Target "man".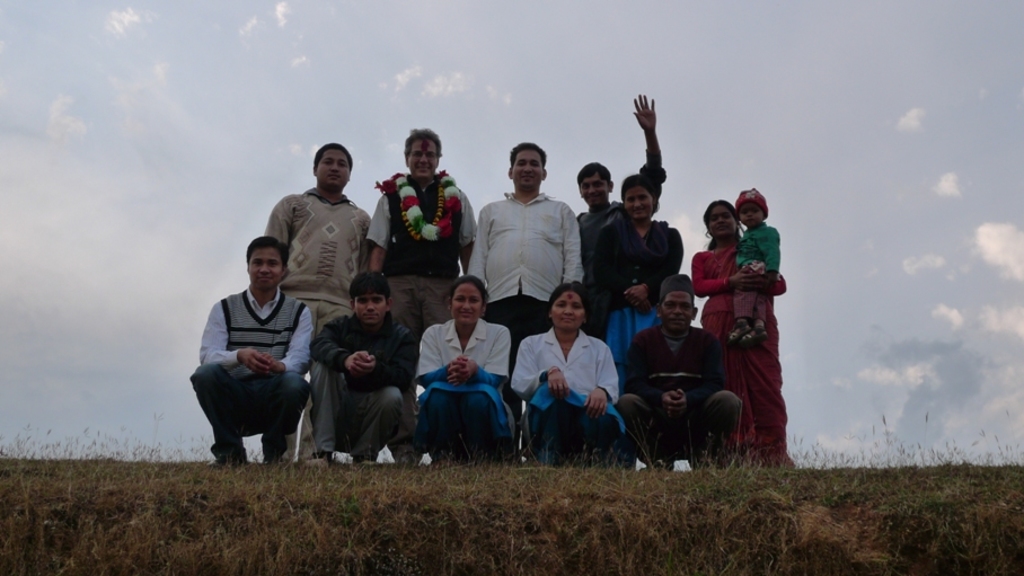
Target region: region(188, 224, 325, 475).
